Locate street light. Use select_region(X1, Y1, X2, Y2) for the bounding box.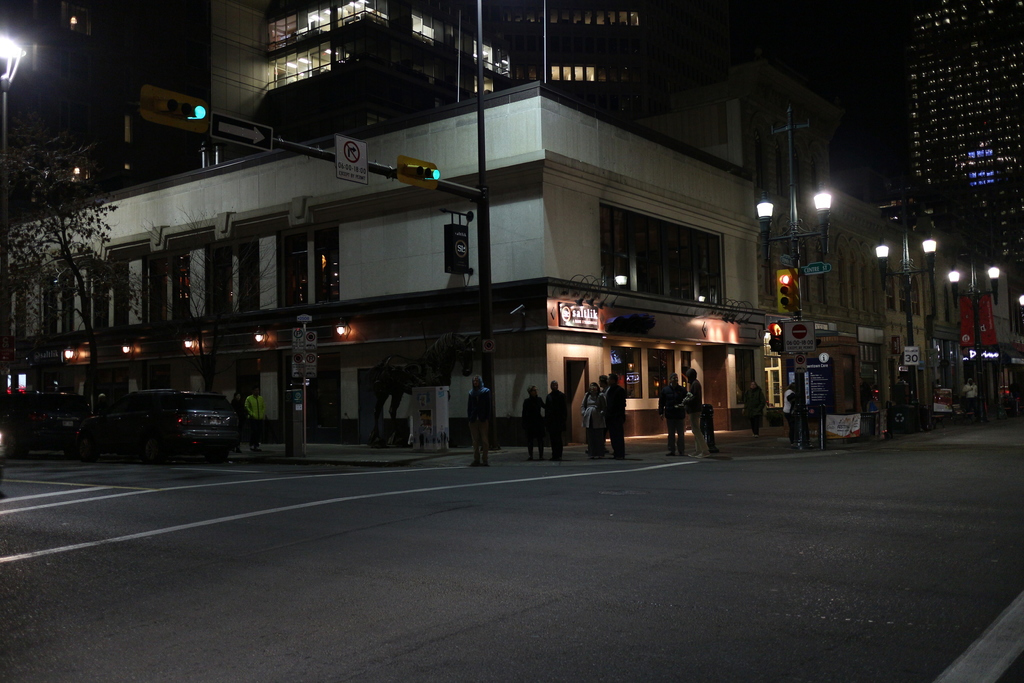
select_region(1020, 287, 1023, 320).
